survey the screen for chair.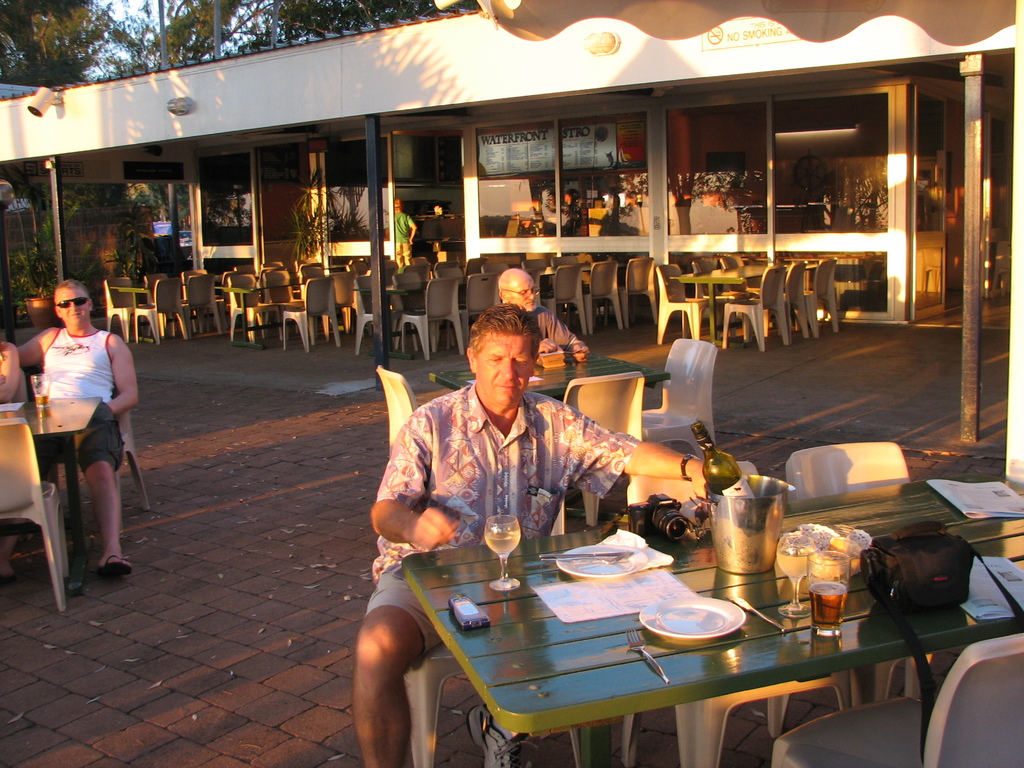
Survey found: [left=431, top=260, right=459, bottom=278].
